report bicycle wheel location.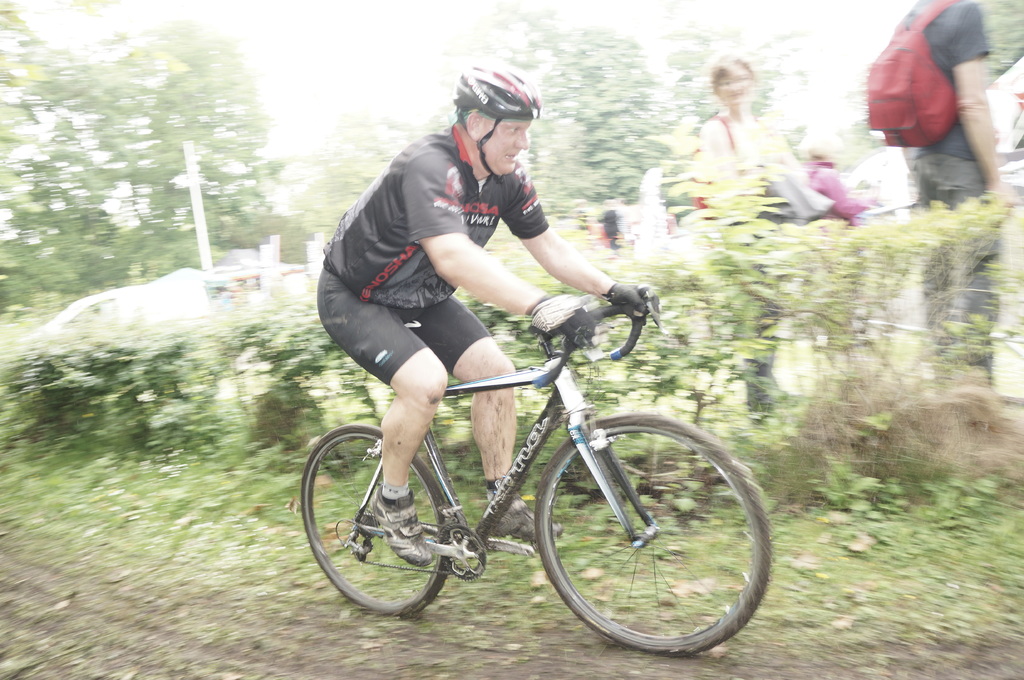
Report: pyautogui.locateOnScreen(536, 412, 776, 663).
